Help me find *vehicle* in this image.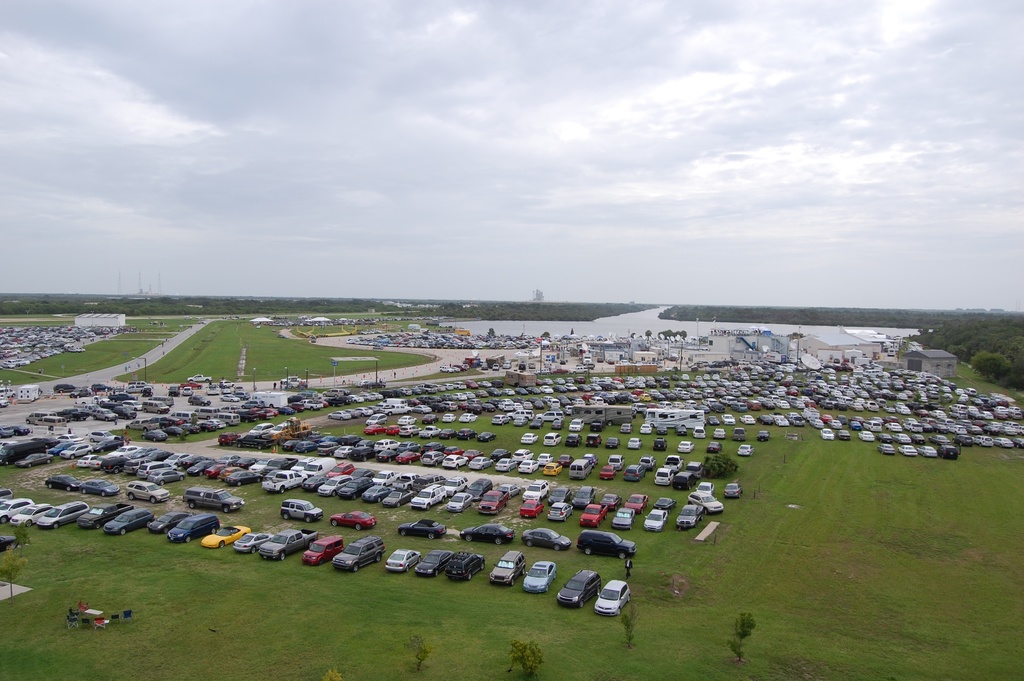
Found it: rect(163, 512, 228, 545).
